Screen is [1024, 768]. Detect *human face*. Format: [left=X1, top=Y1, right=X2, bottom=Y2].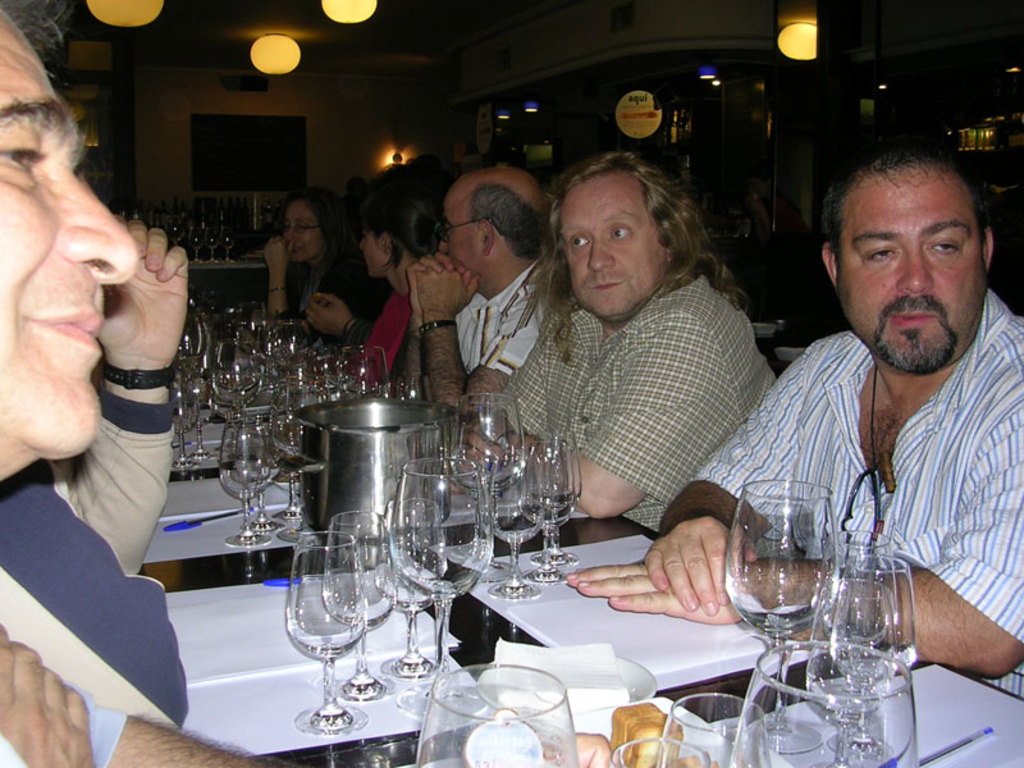
[left=0, top=17, right=136, bottom=453].
